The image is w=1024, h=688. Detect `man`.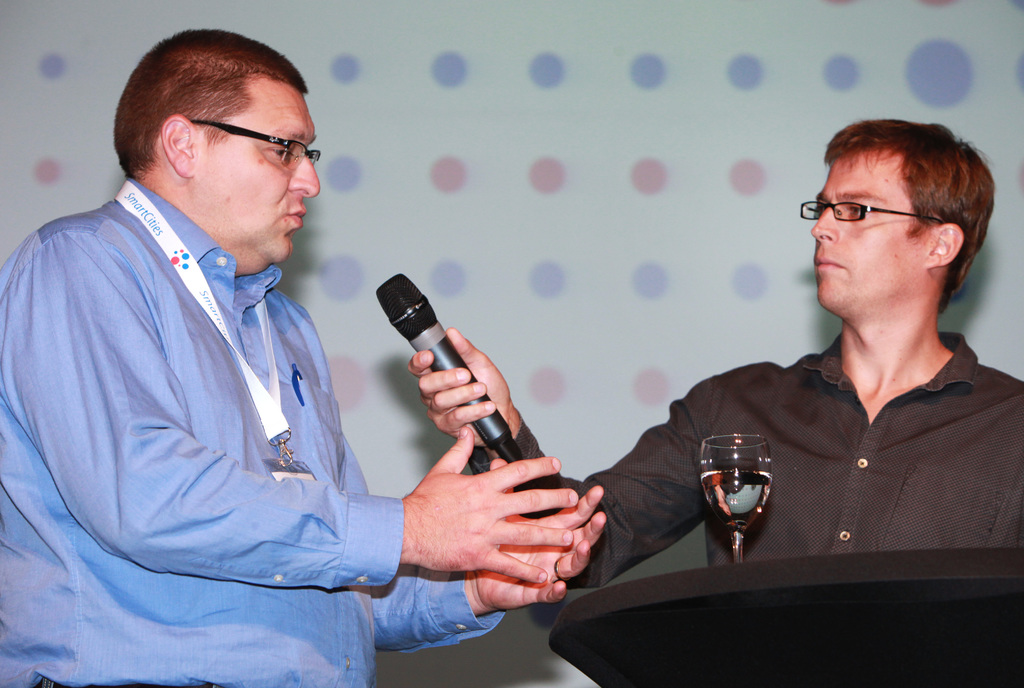
Detection: box(0, 29, 606, 687).
